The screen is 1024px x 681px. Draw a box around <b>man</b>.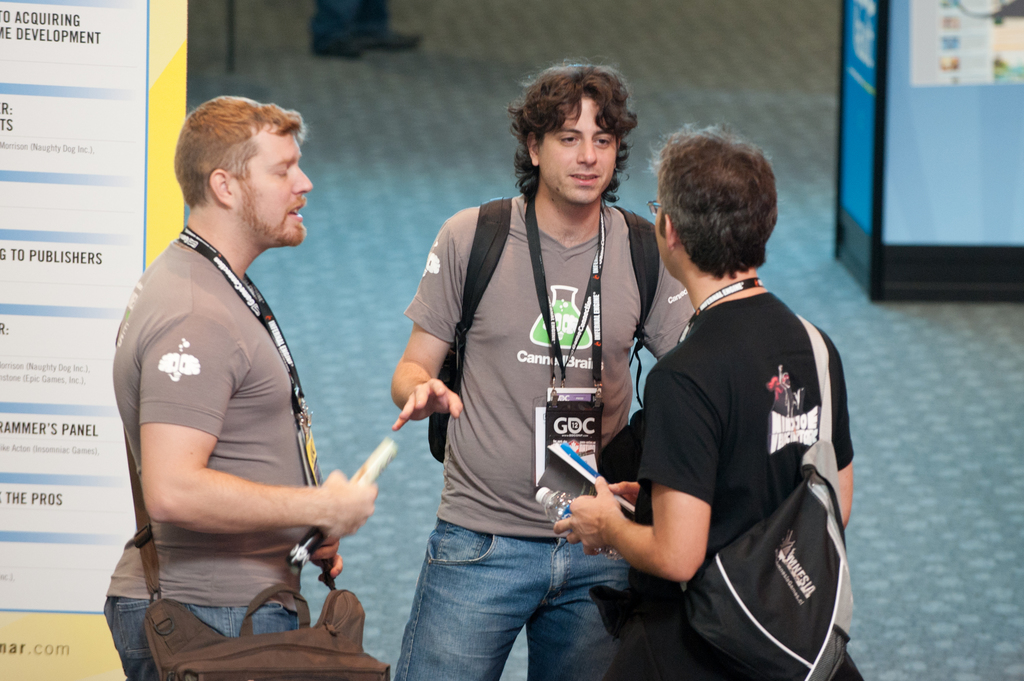
(385,55,708,680).
